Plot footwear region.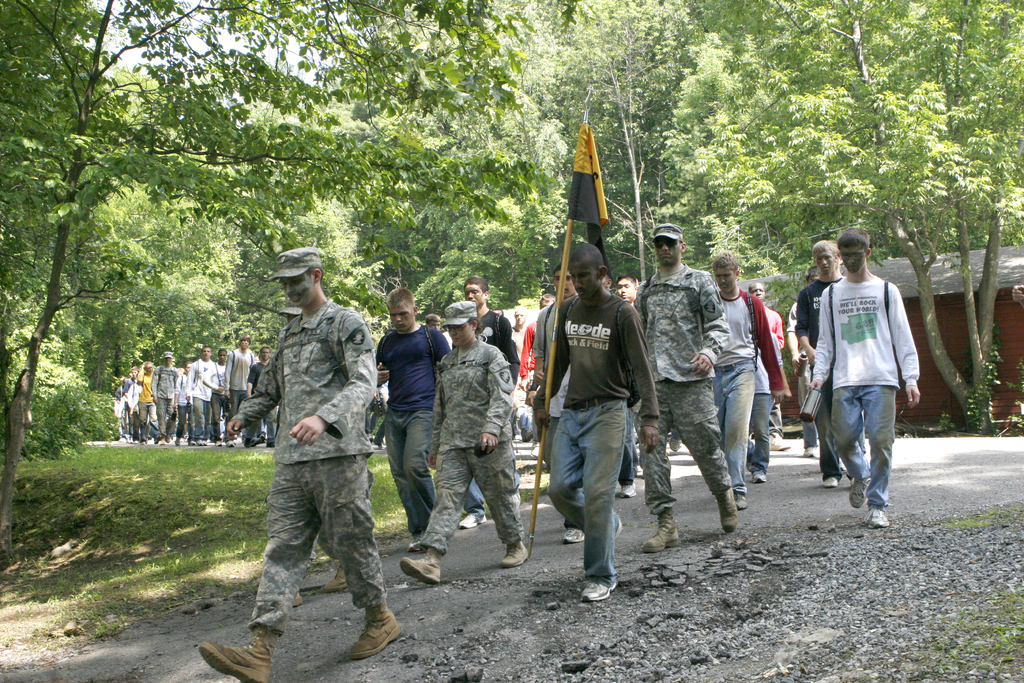
Plotted at (803, 444, 824, 457).
